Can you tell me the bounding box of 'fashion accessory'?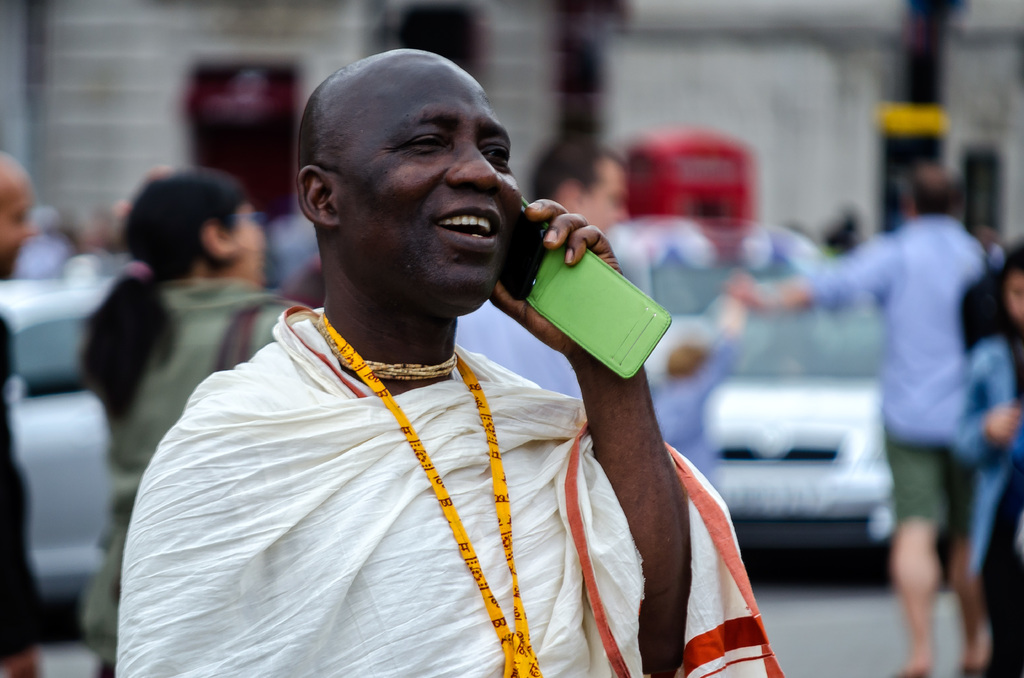
(122,259,157,282).
